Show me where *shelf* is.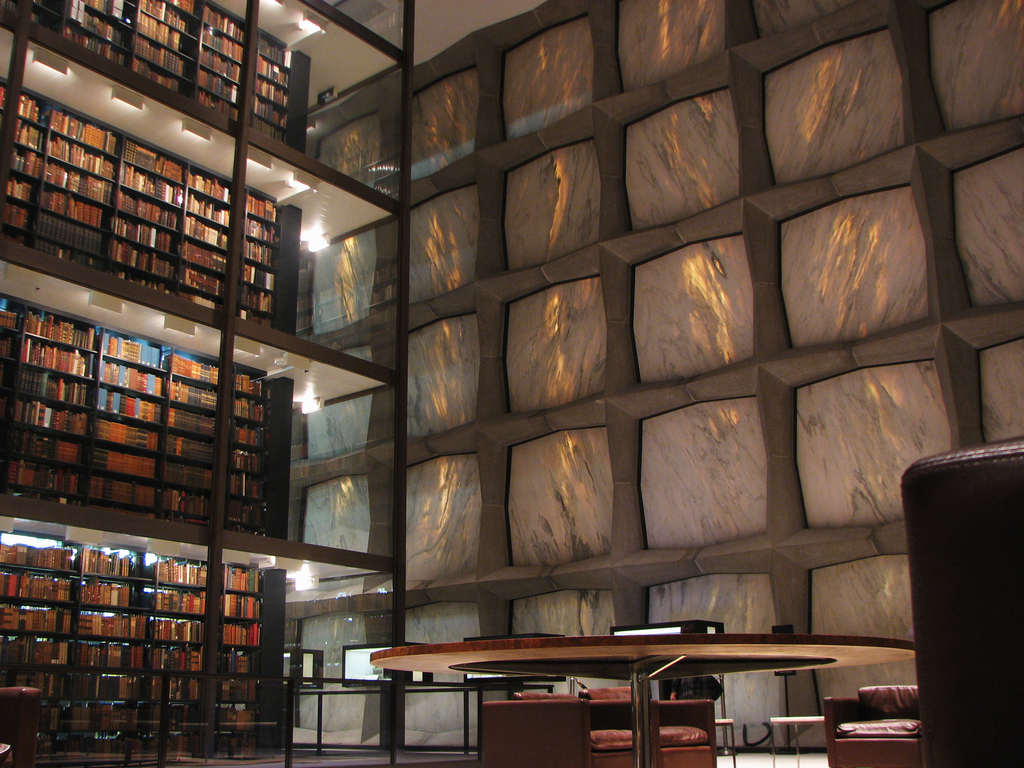
*shelf* is at [173,375,218,416].
